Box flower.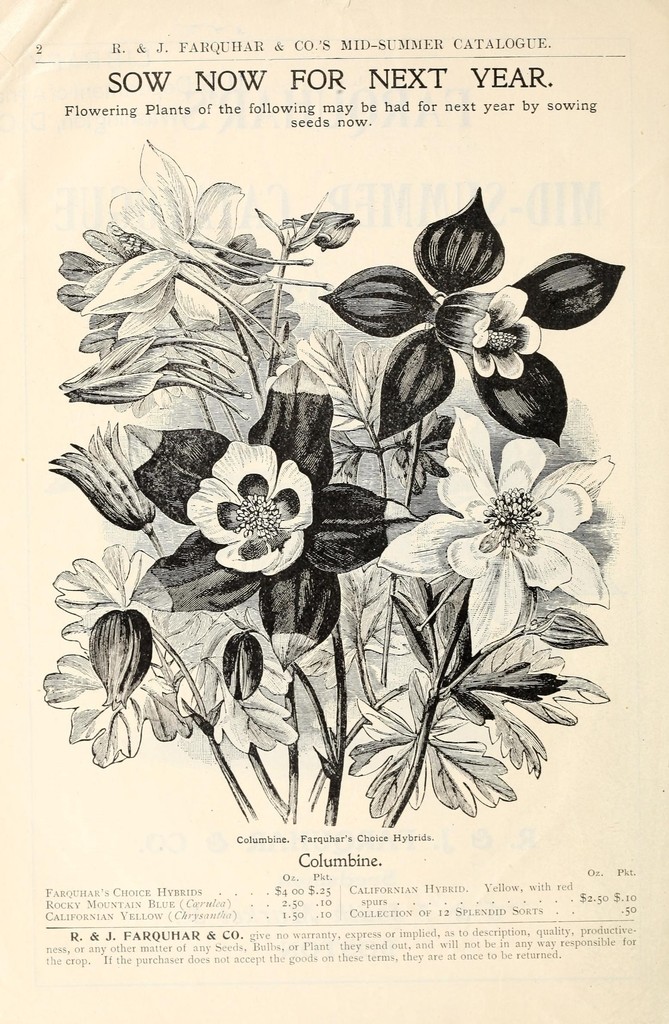
crop(50, 417, 155, 526).
